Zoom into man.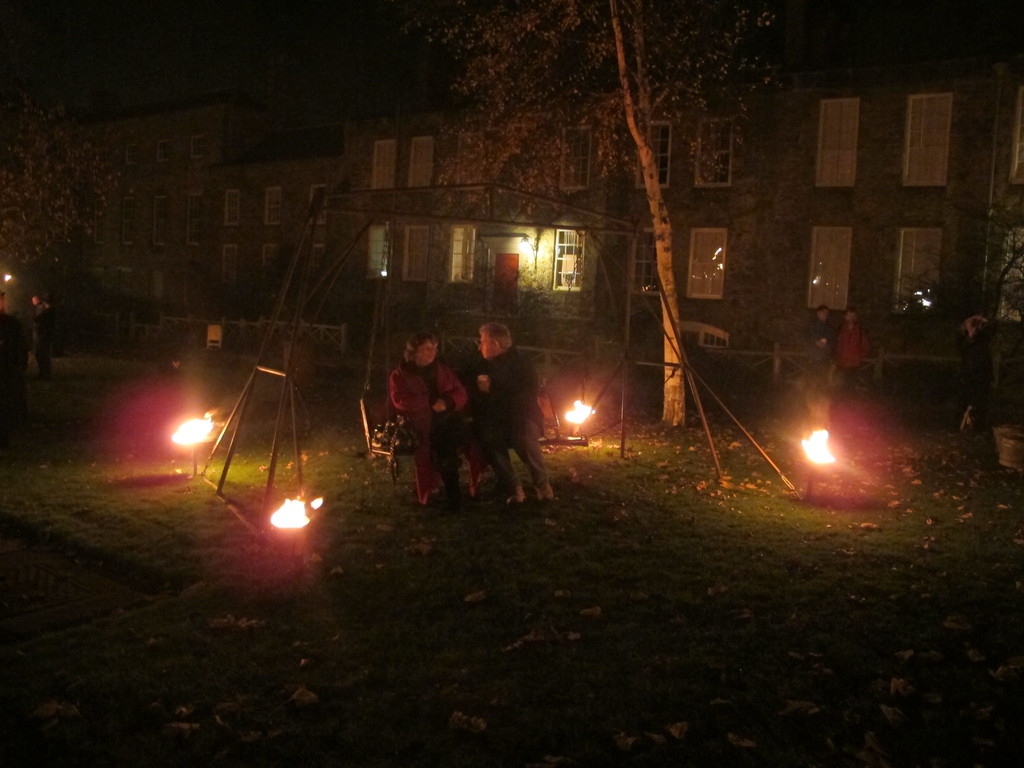
Zoom target: box(806, 304, 832, 383).
